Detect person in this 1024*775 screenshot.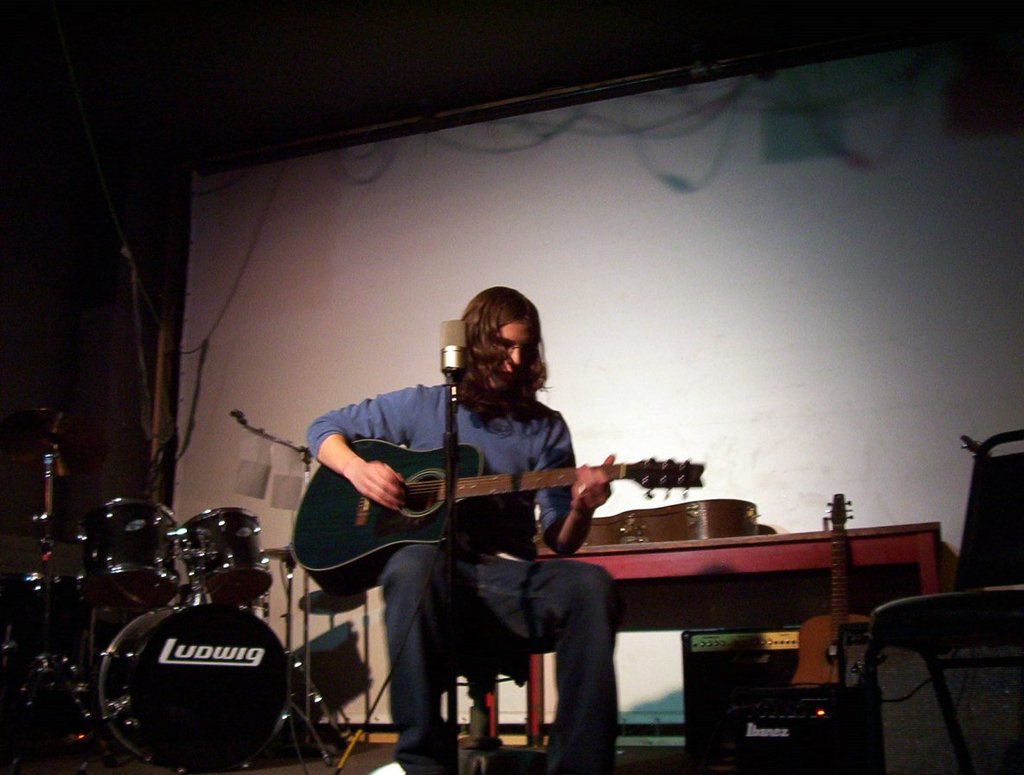
Detection: {"left": 322, "top": 286, "right": 642, "bottom": 750}.
